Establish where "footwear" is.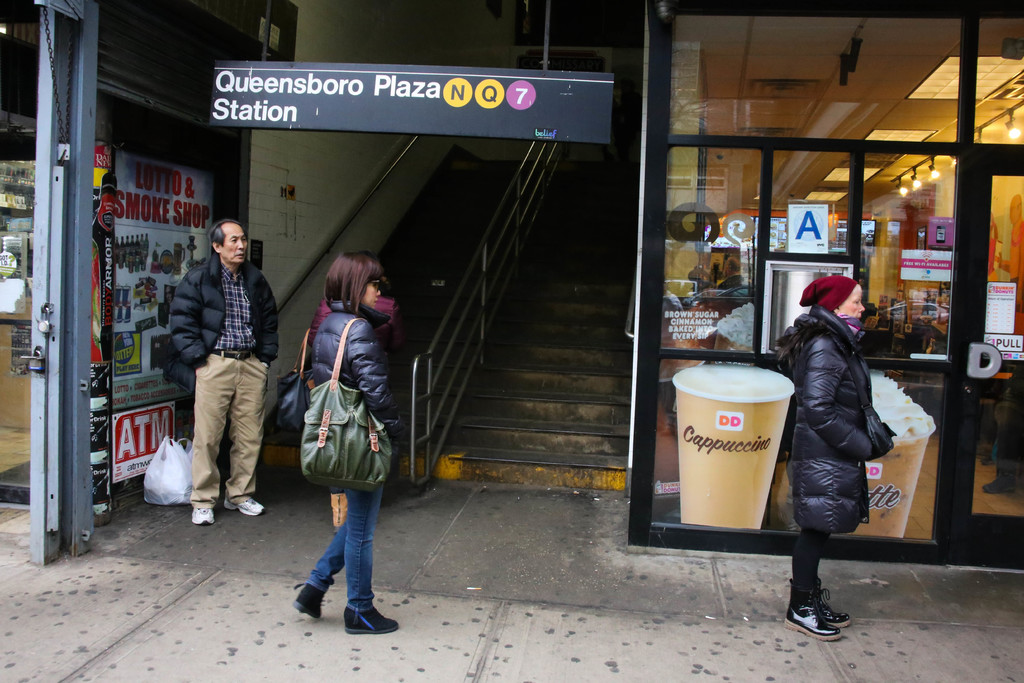
Established at locate(191, 504, 212, 522).
